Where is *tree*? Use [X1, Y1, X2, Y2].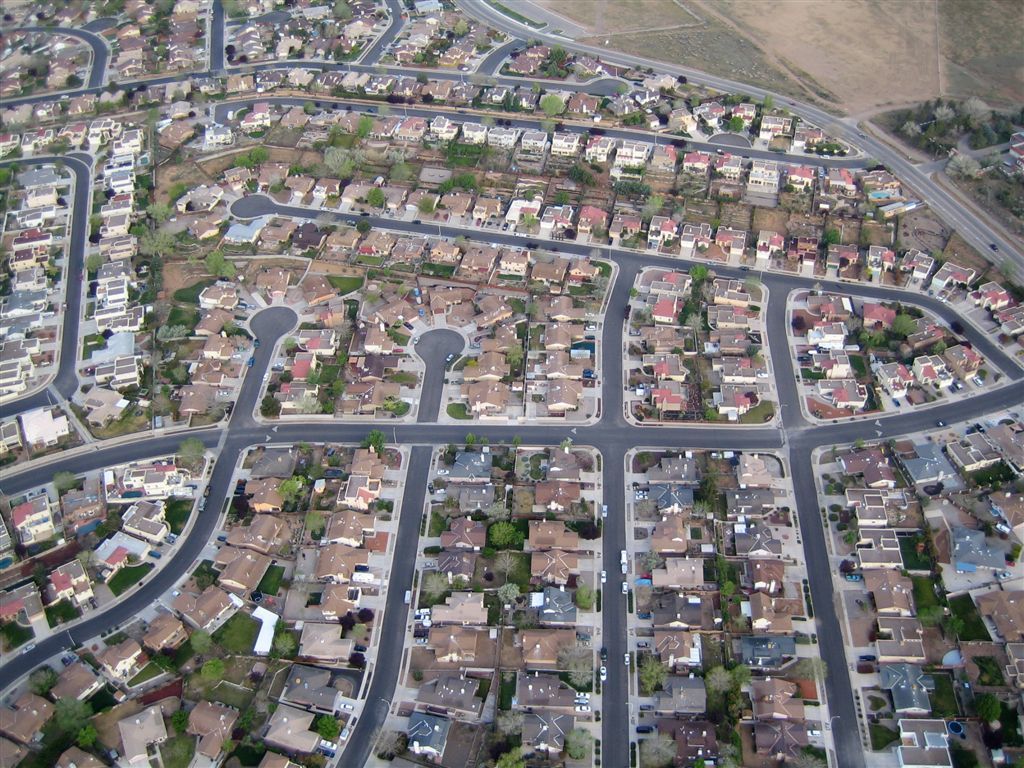
[972, 693, 1003, 721].
